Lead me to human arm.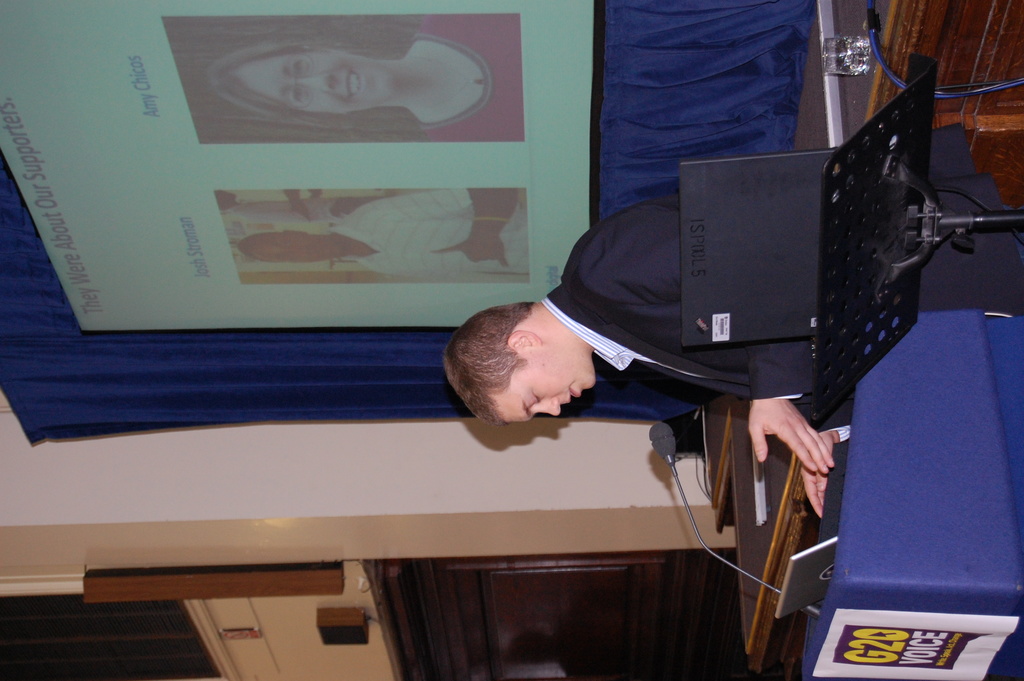
Lead to [798, 403, 854, 518].
